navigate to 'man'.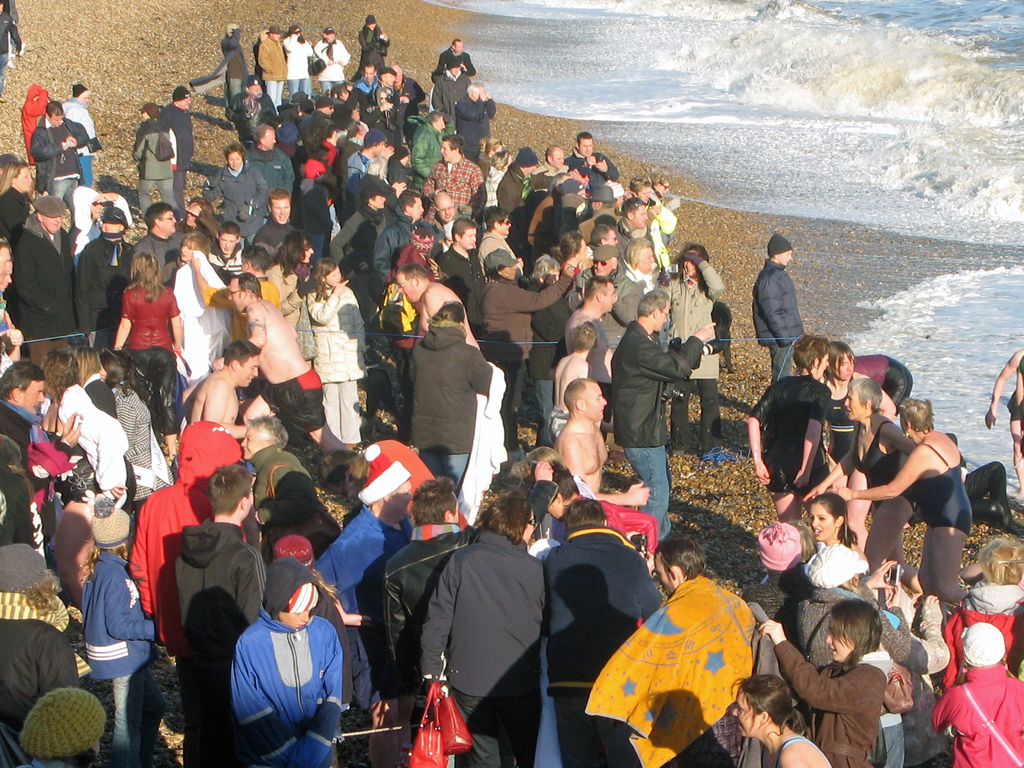
Navigation target: (554, 374, 653, 500).
